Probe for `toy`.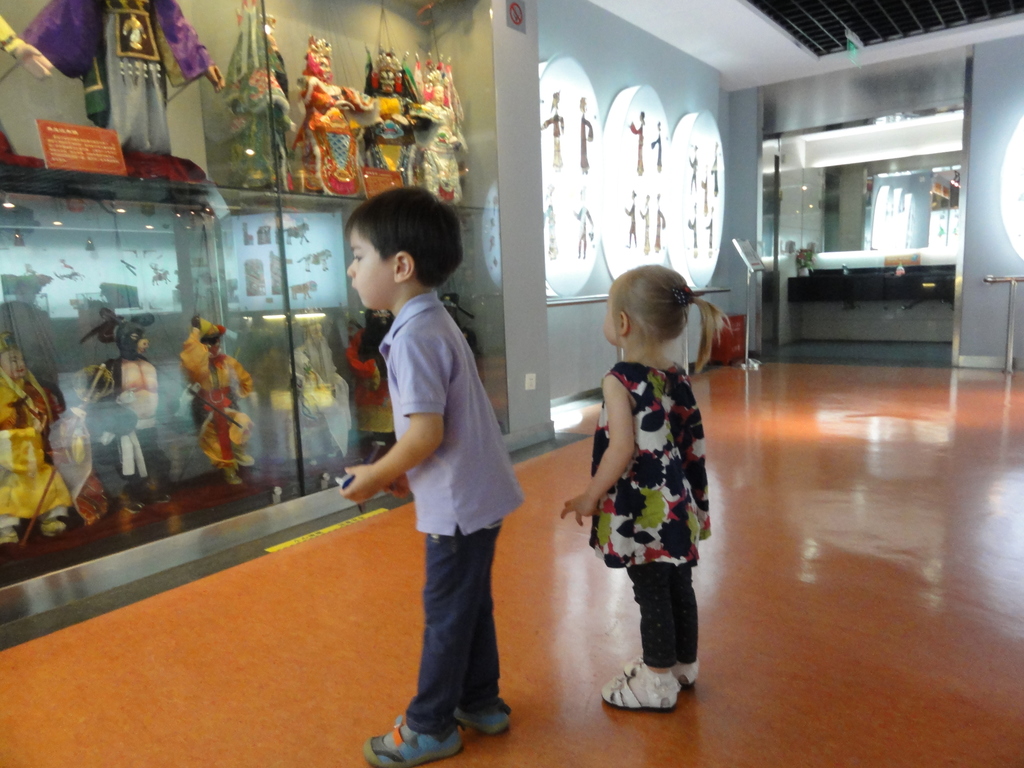
Probe result: bbox=(412, 54, 467, 205).
